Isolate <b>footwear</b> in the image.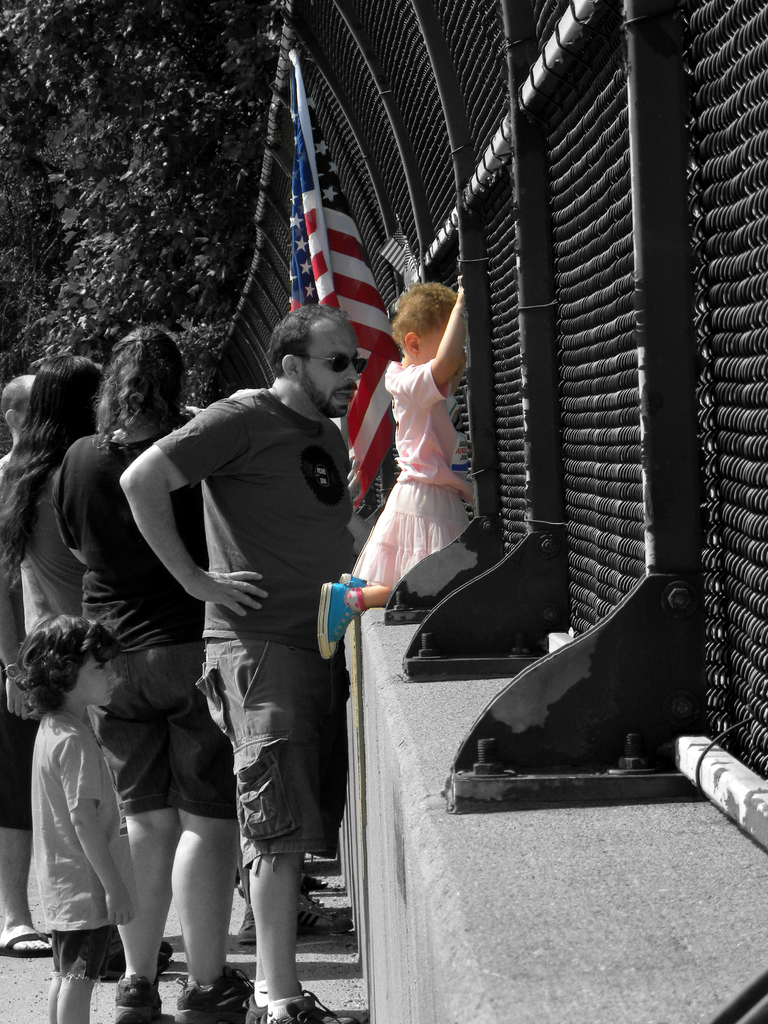
Isolated region: <bbox>342, 572, 366, 588</bbox>.
